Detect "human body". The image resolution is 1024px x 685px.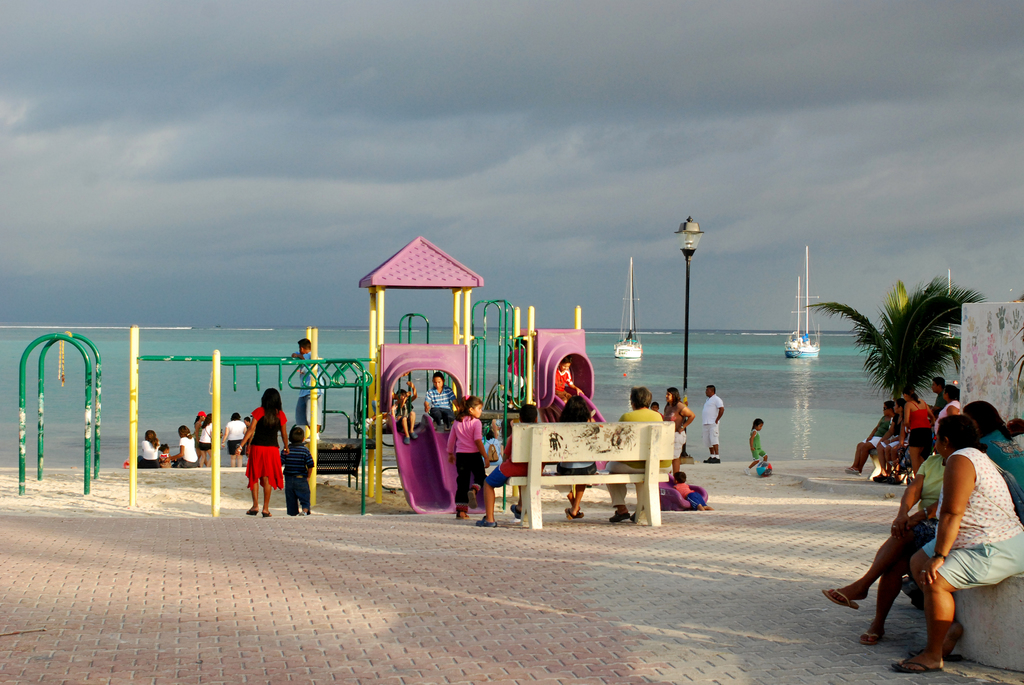
{"x1": 161, "y1": 452, "x2": 171, "y2": 463}.
